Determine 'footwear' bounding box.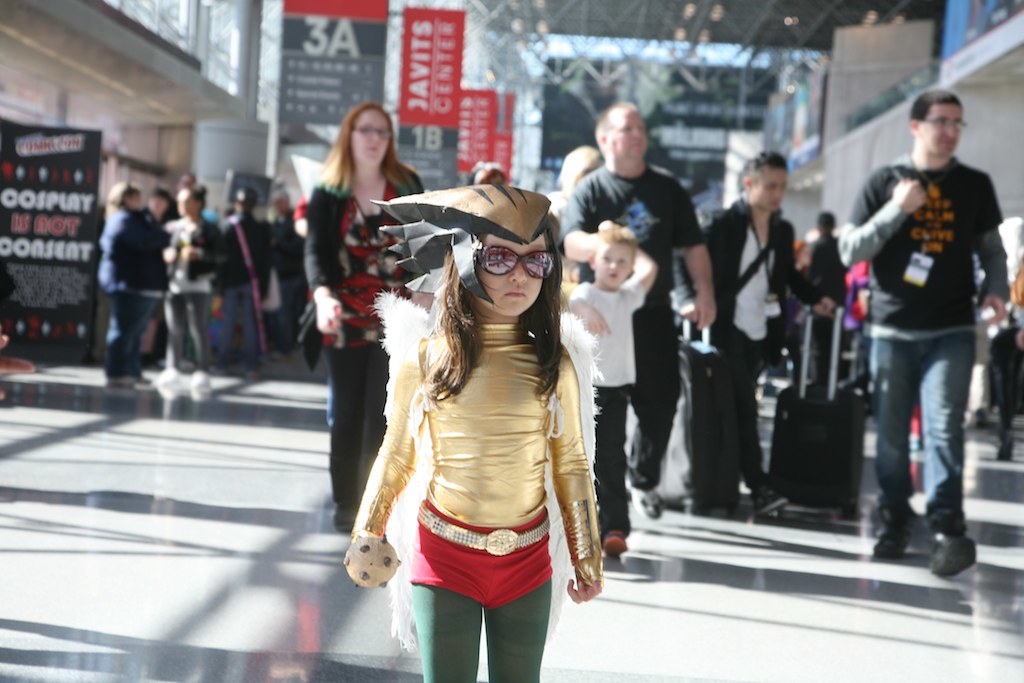
Determined: 868:516:912:560.
